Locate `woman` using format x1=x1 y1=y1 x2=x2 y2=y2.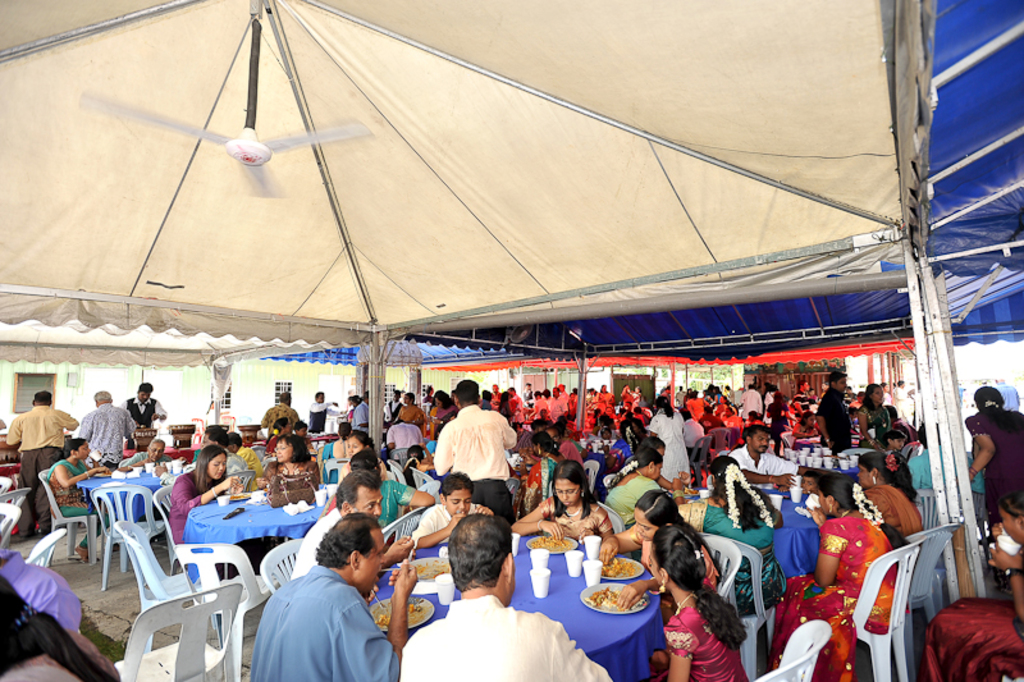
x1=425 y1=388 x2=454 y2=453.
